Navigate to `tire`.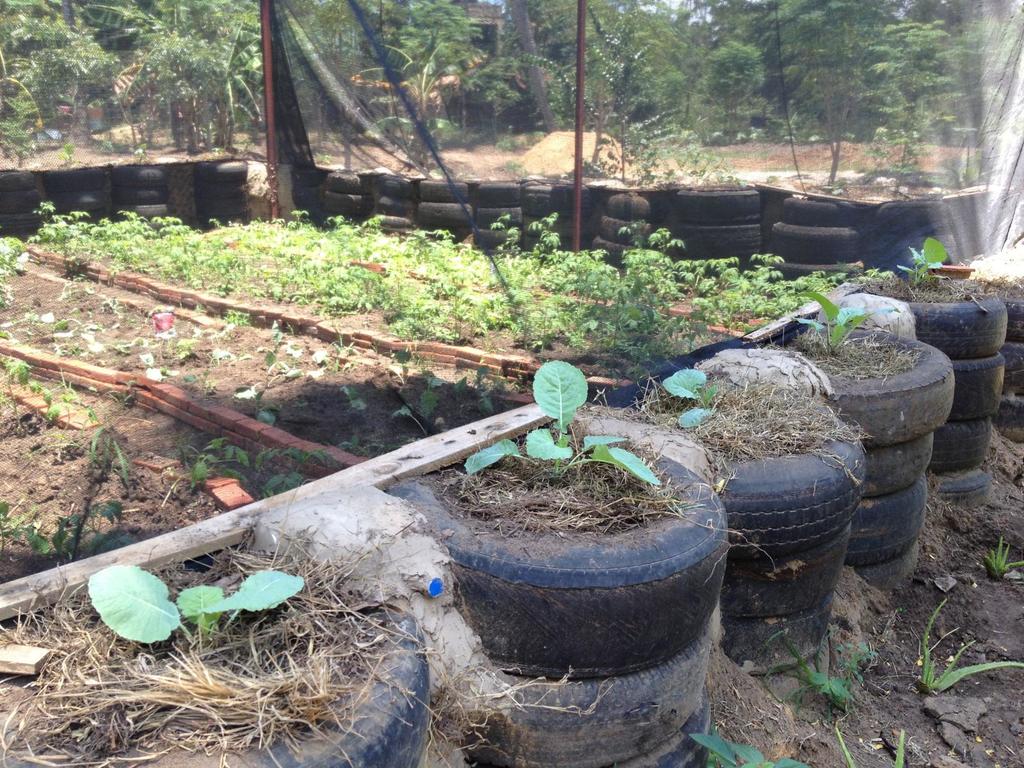
Navigation target: [left=783, top=262, right=865, bottom=284].
